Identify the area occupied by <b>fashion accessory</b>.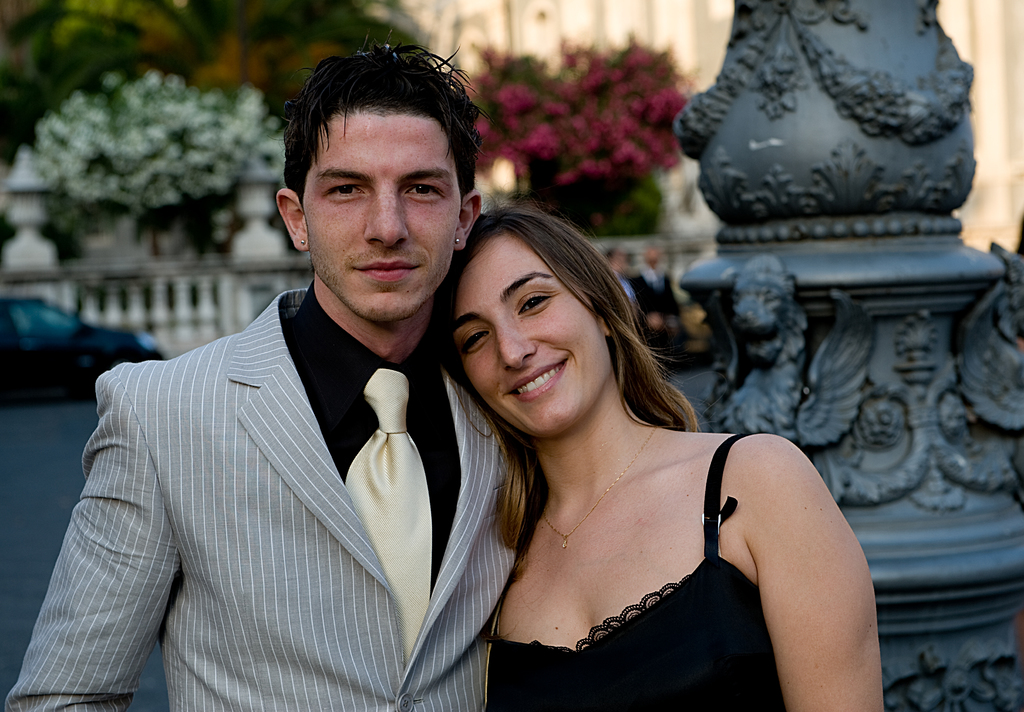
Area: Rect(300, 238, 304, 245).
